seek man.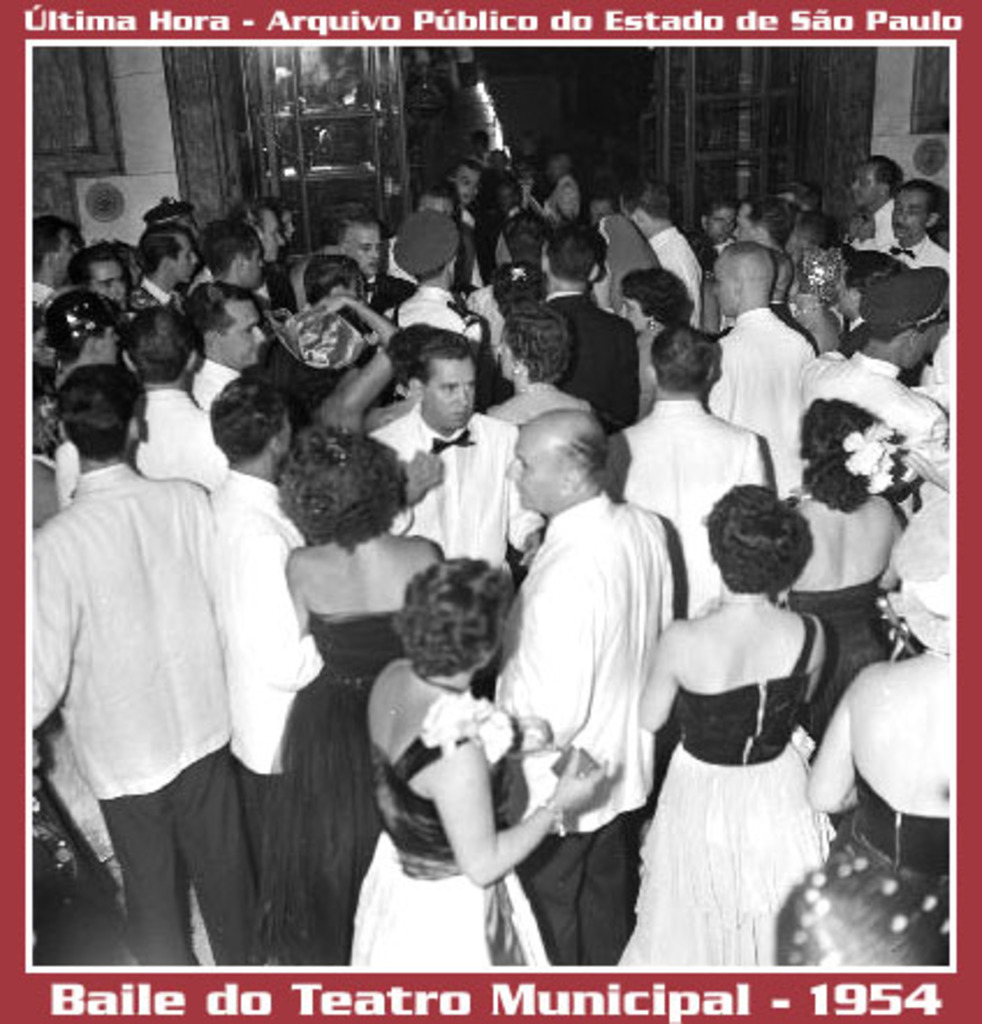
(137, 213, 201, 320).
